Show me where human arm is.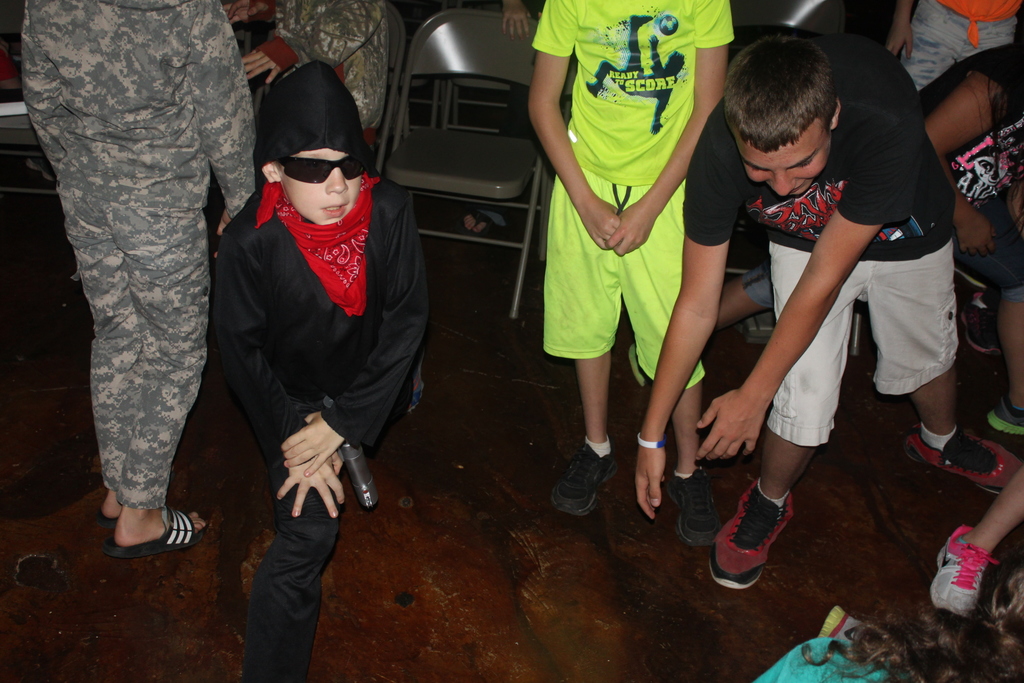
human arm is at l=215, t=220, r=351, b=527.
